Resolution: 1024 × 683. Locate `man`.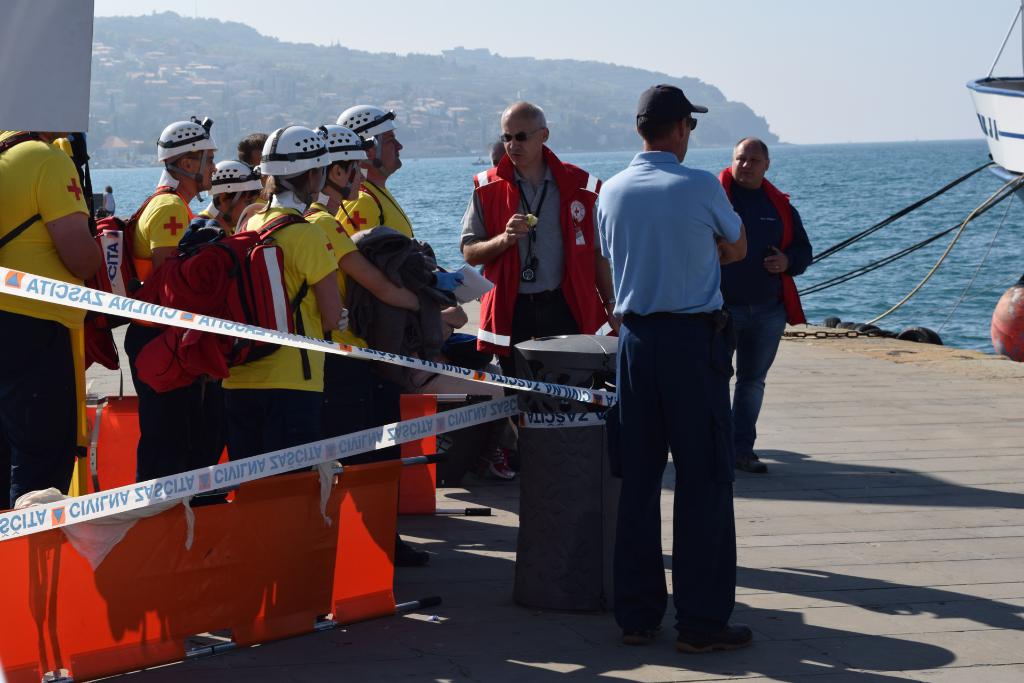
locate(0, 122, 108, 523).
